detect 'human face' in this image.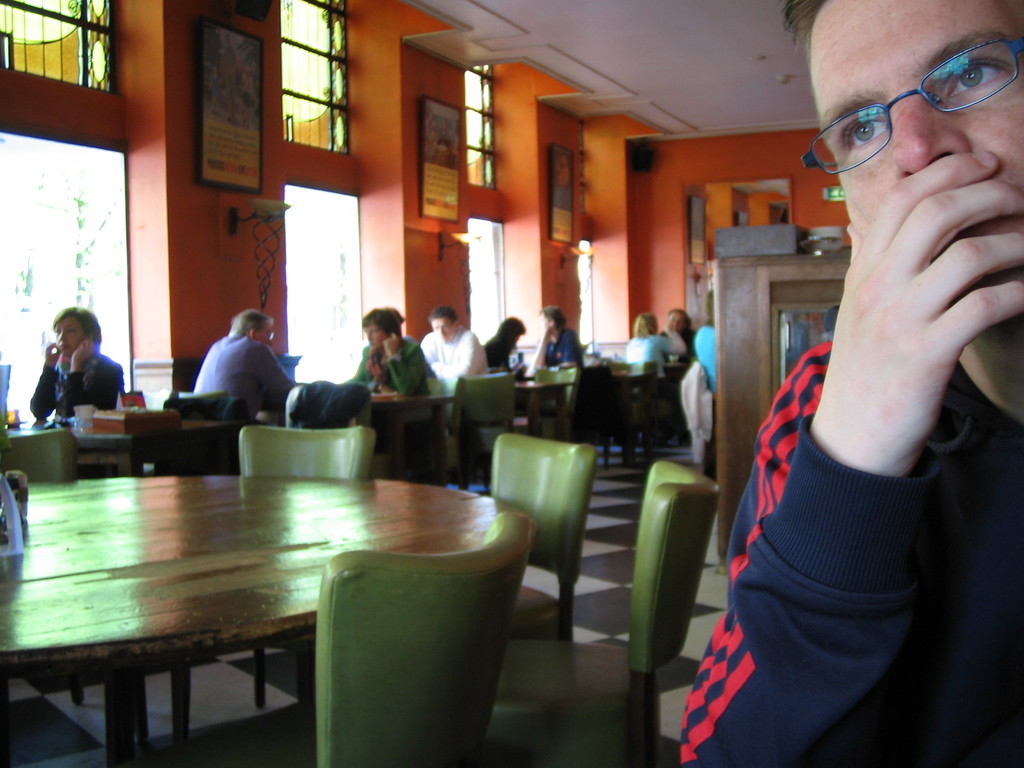
Detection: <bbox>431, 316, 454, 340</bbox>.
